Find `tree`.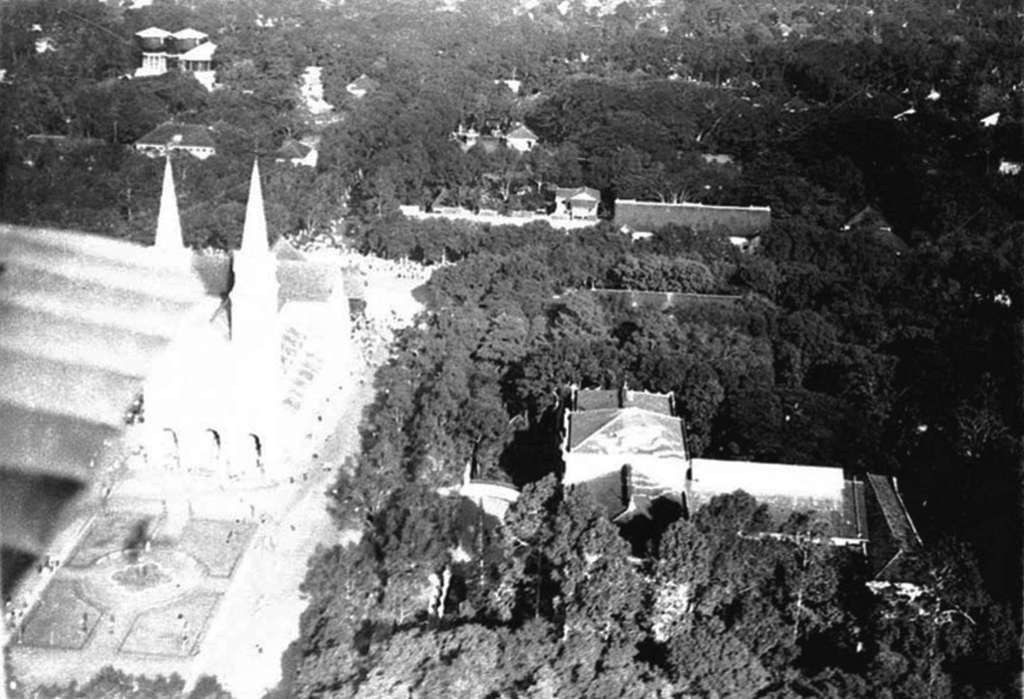
left=473, top=363, right=499, bottom=409.
